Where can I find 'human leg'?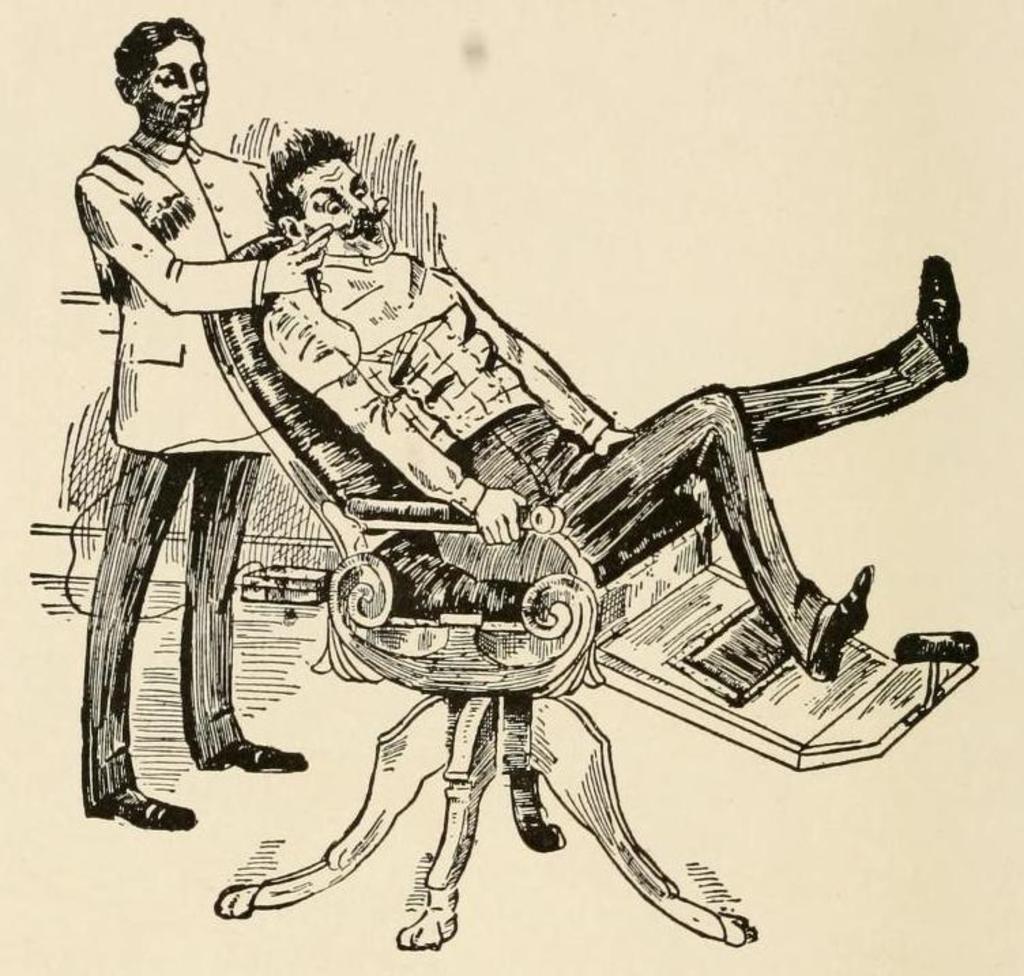
You can find it at {"x1": 72, "y1": 453, "x2": 197, "y2": 830}.
